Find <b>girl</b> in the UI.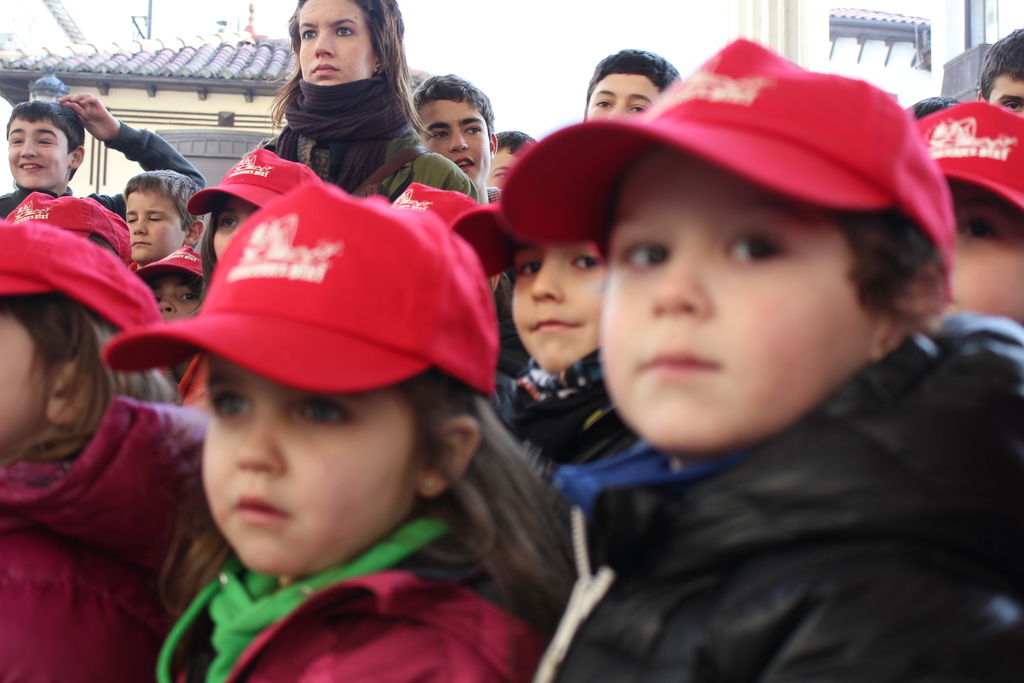
UI element at bbox(248, 0, 486, 233).
